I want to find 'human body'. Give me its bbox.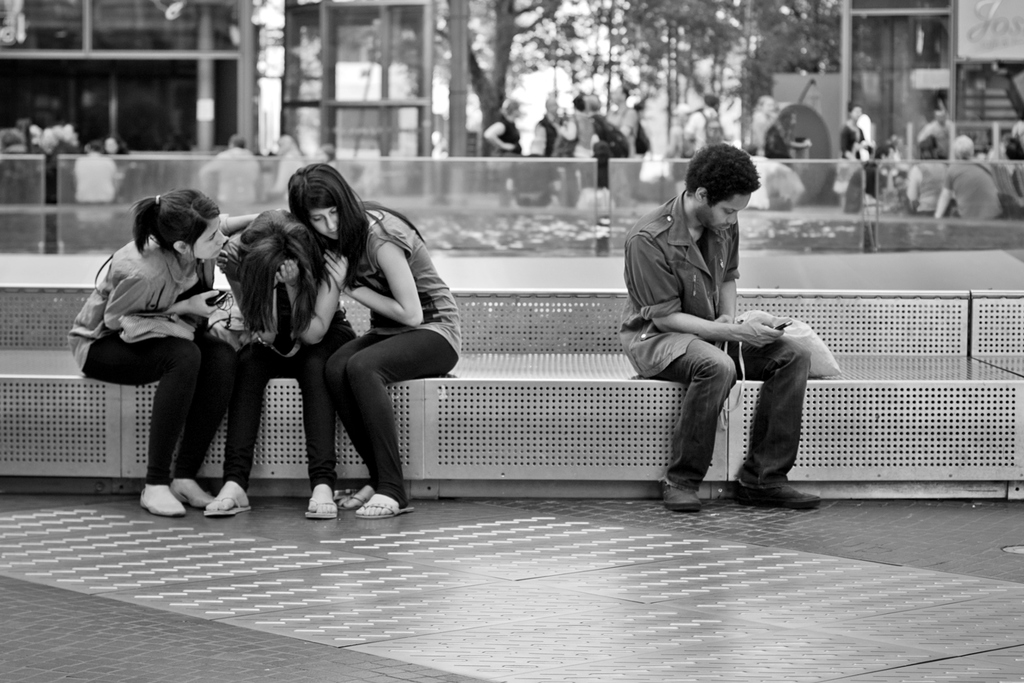
(left=544, top=99, right=575, bottom=199).
